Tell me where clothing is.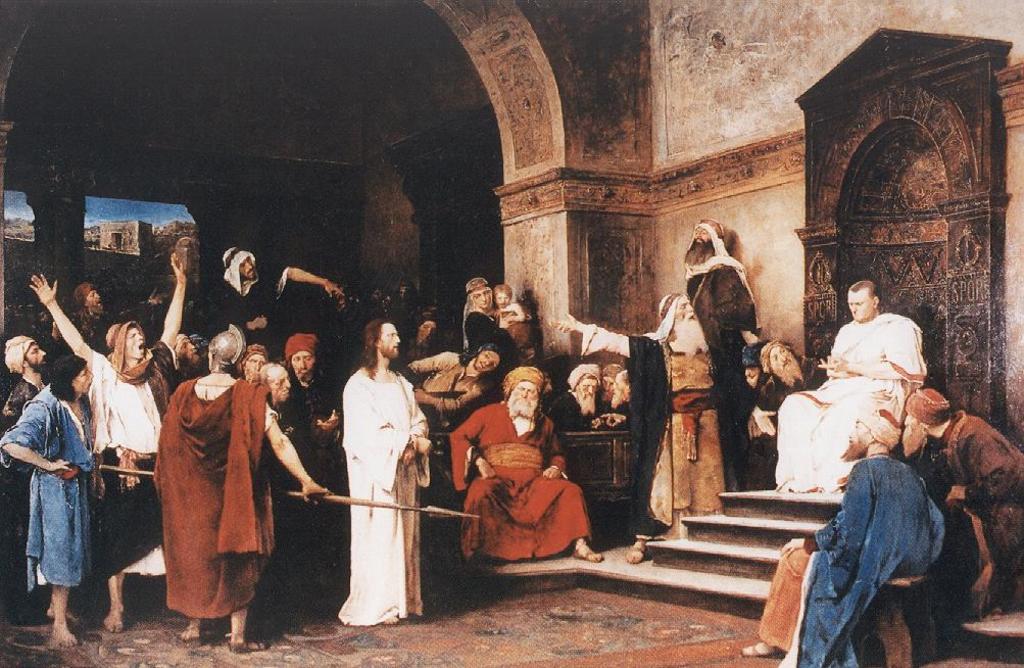
clothing is at {"x1": 2, "y1": 385, "x2": 94, "y2": 585}.
